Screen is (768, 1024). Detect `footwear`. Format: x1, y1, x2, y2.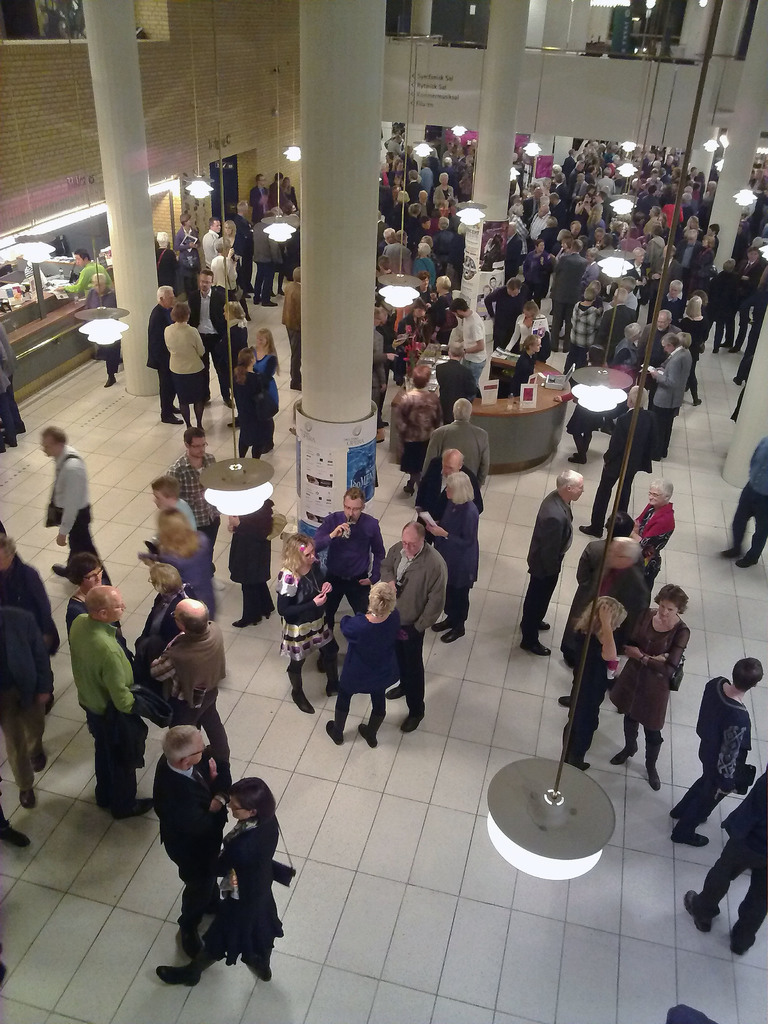
733, 555, 760, 571.
